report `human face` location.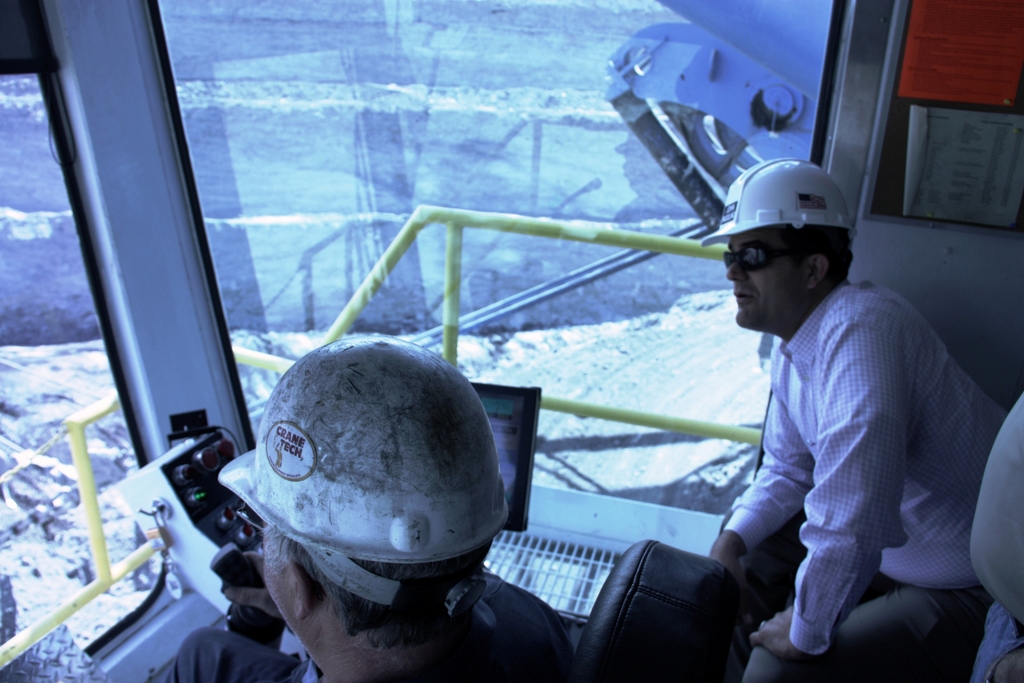
Report: box(724, 227, 803, 325).
